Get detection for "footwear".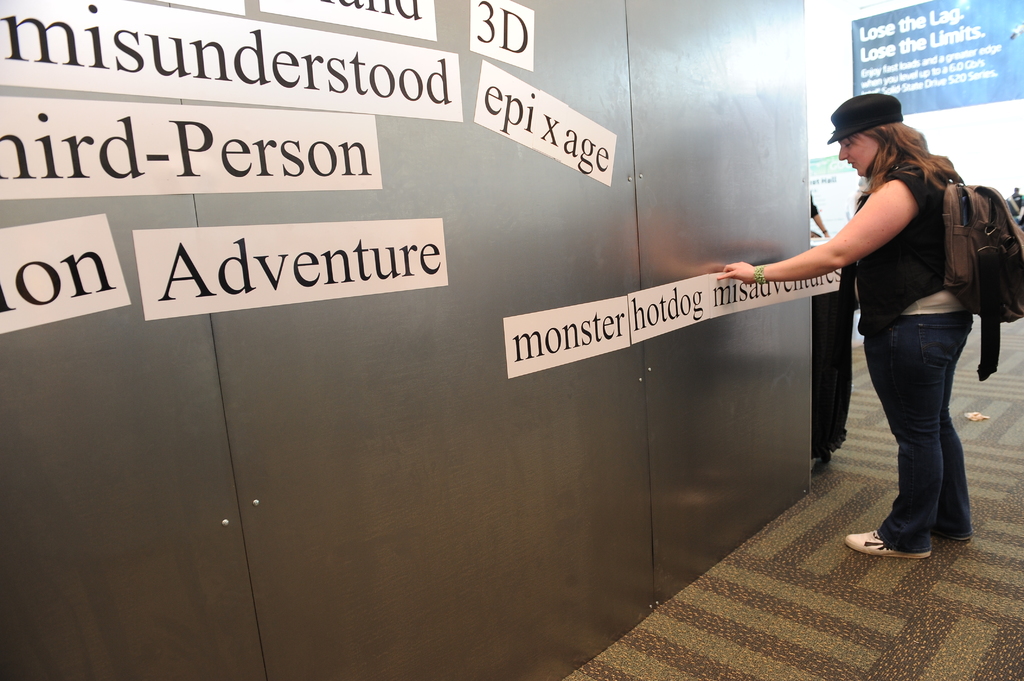
Detection: bbox=[948, 529, 975, 540].
